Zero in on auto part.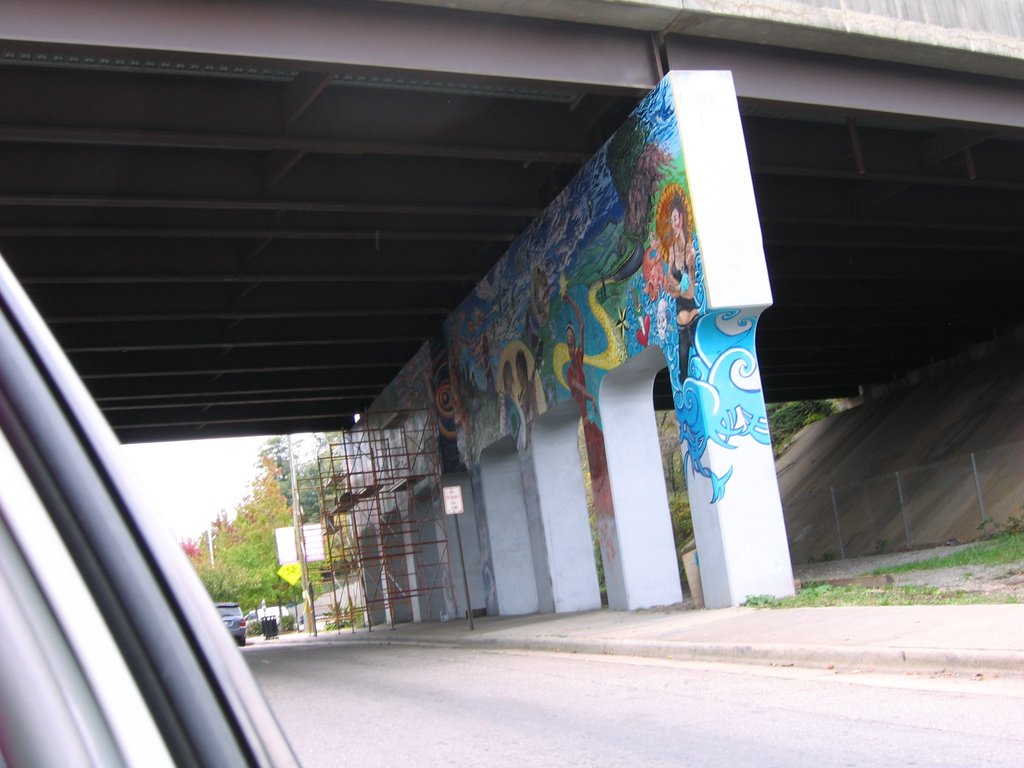
Zeroed in: region(0, 244, 302, 767).
